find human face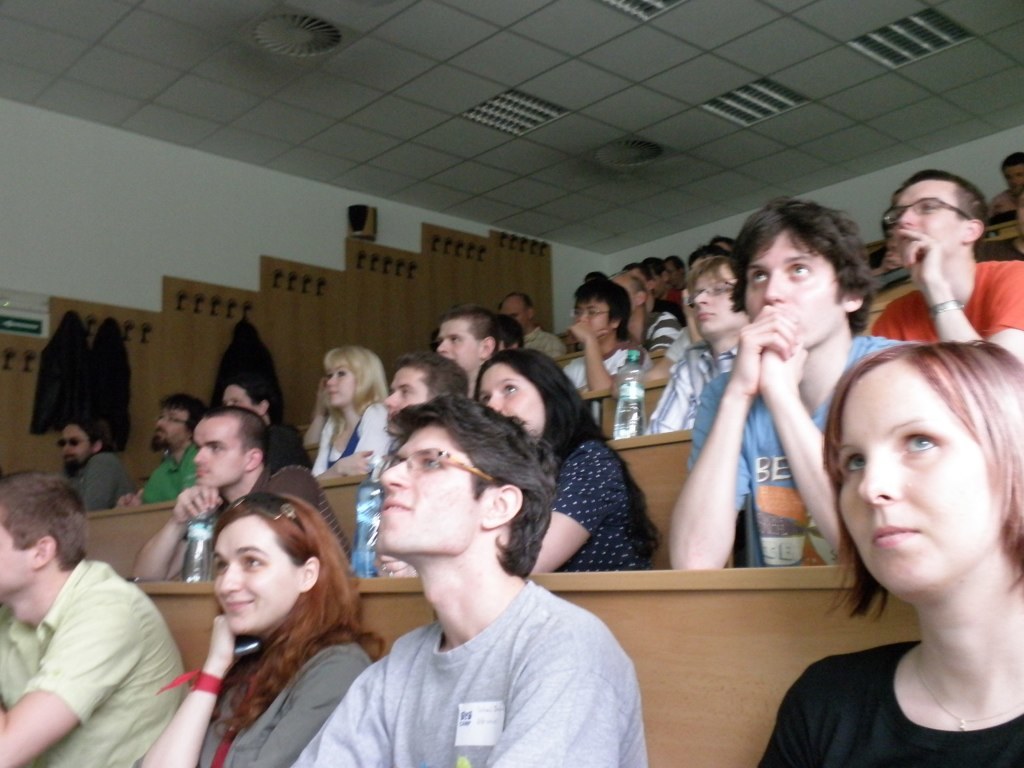
{"x1": 193, "y1": 422, "x2": 243, "y2": 488}
